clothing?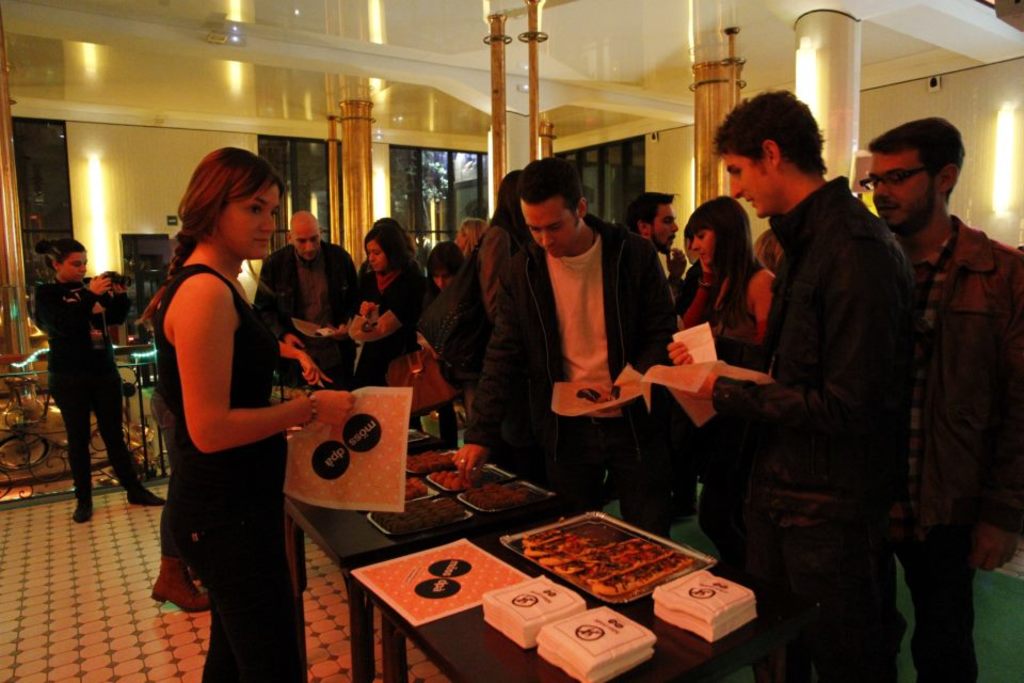
(241,241,367,387)
